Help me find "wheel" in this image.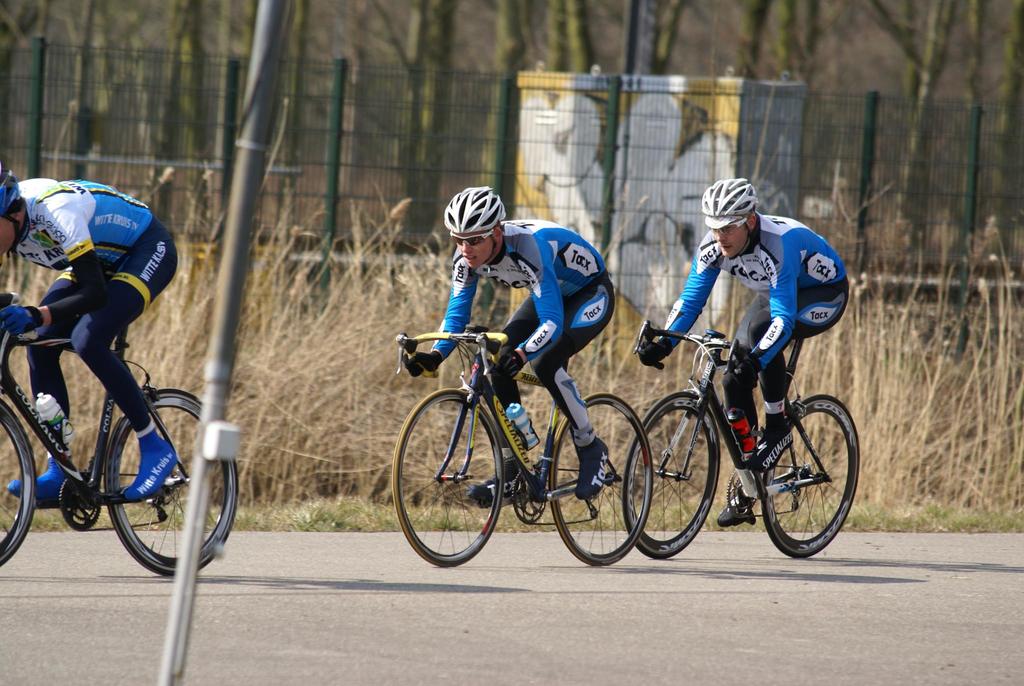
Found it: <bbox>0, 396, 35, 566</bbox>.
